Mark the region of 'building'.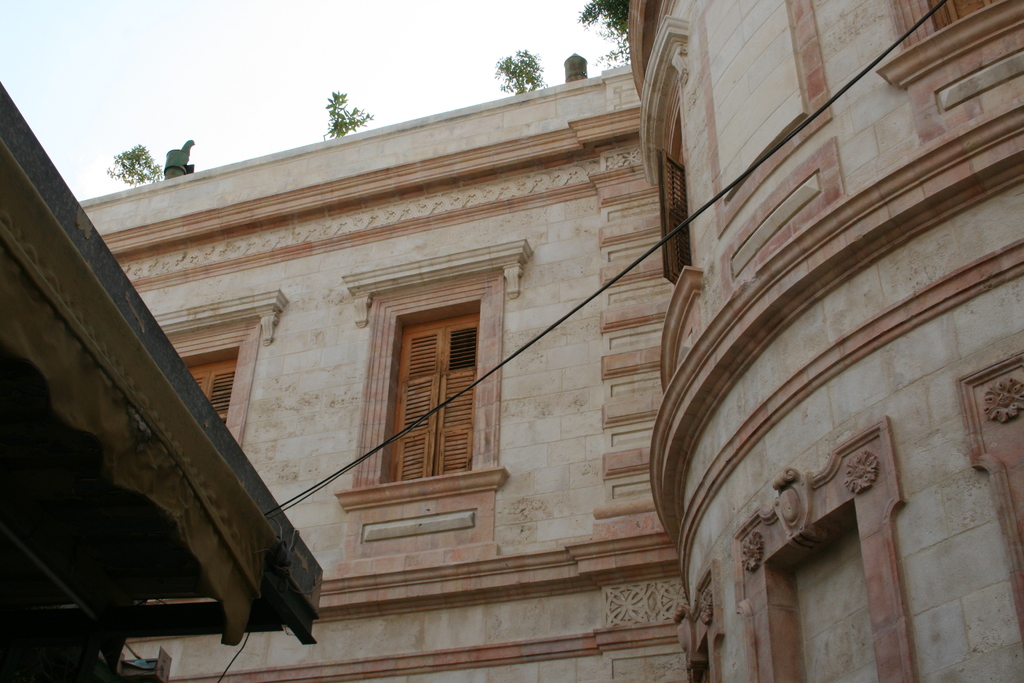
Region: {"x1": 77, "y1": 0, "x2": 1023, "y2": 682}.
